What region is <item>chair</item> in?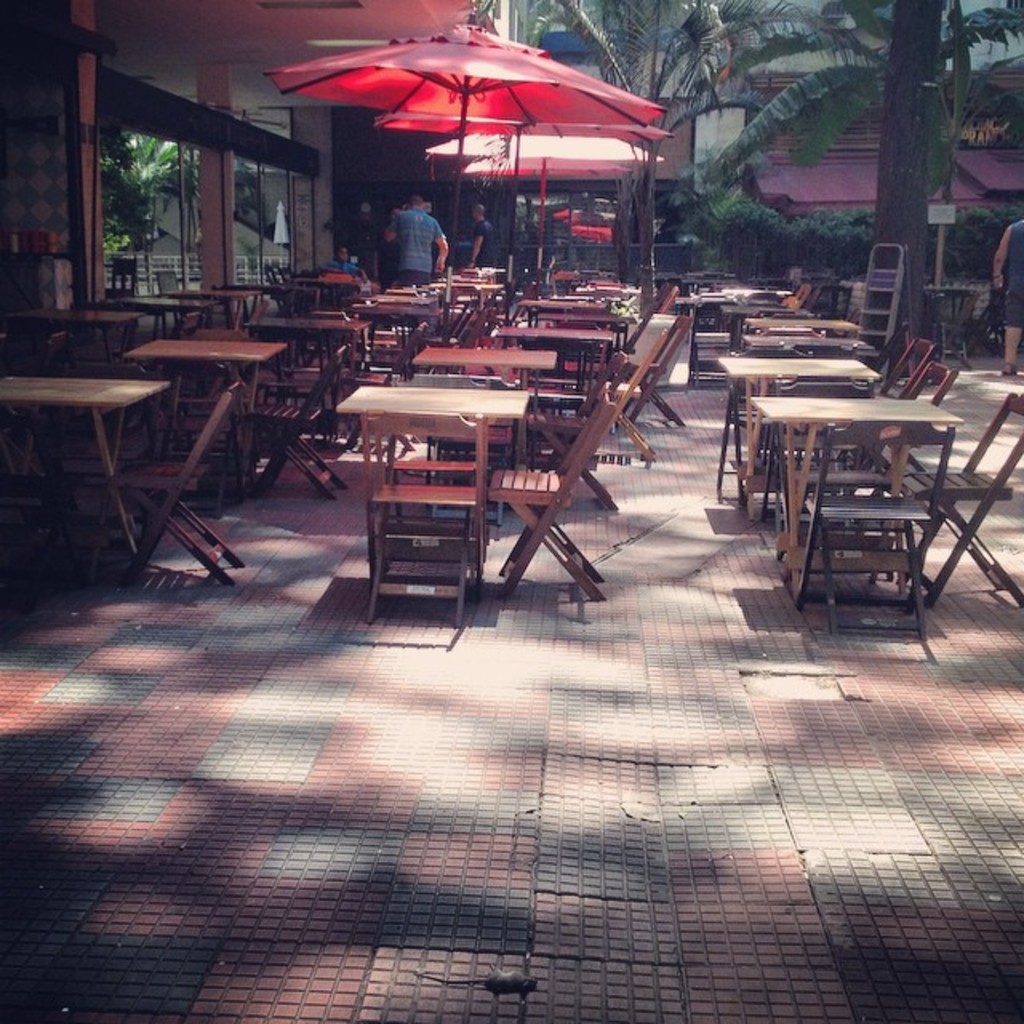
[left=358, top=411, right=491, bottom=629].
